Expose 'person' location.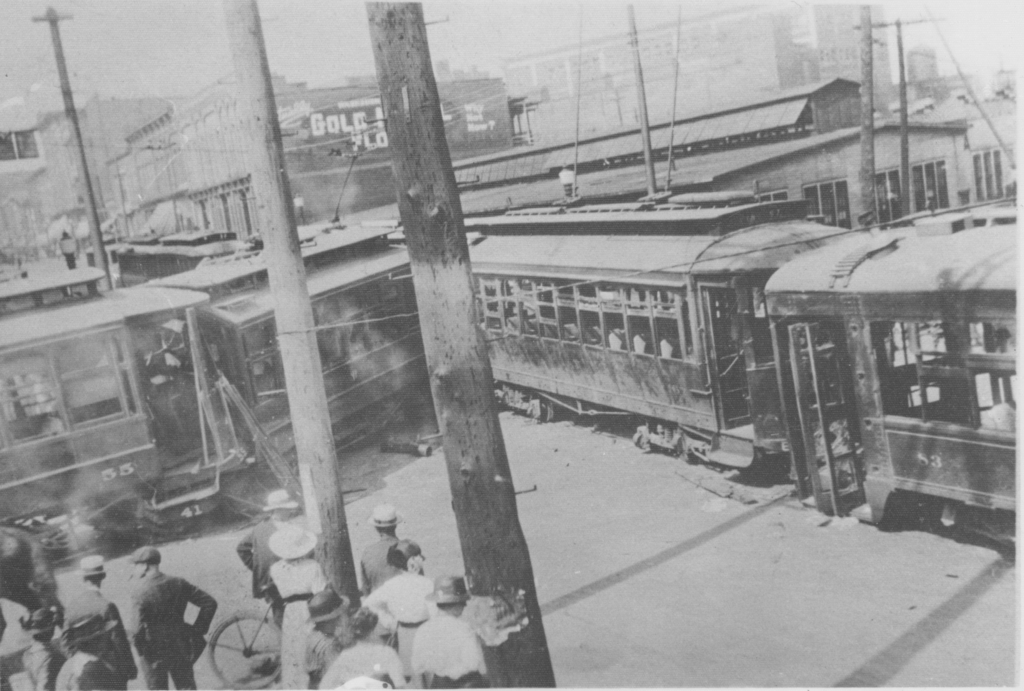
Exposed at select_region(355, 501, 402, 597).
